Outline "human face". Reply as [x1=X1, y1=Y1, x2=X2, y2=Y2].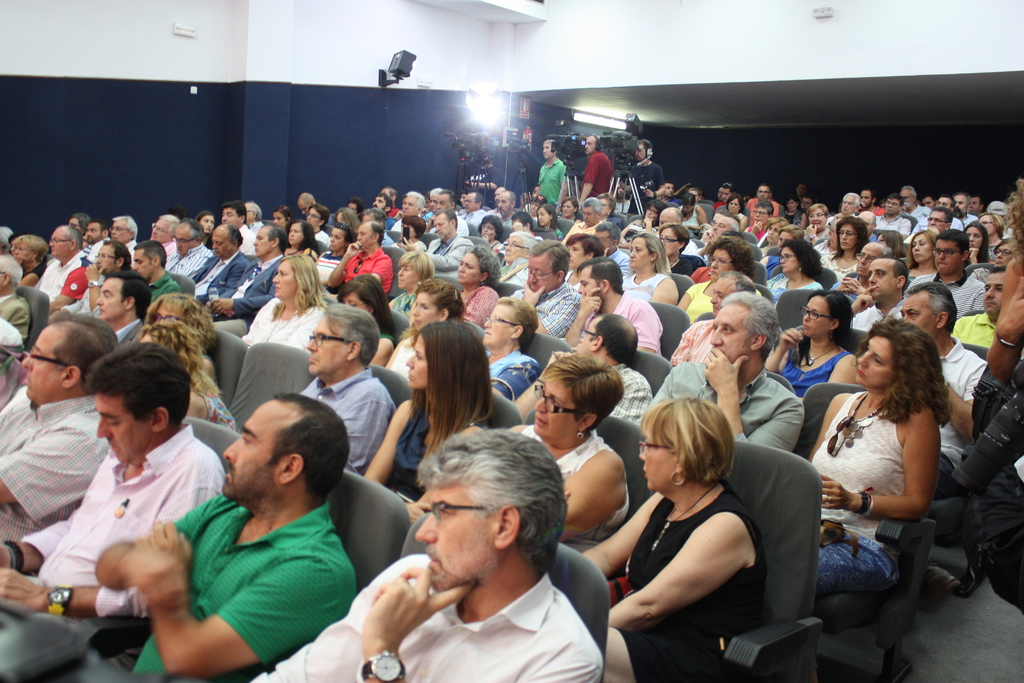
[x1=616, y1=183, x2=626, y2=201].
